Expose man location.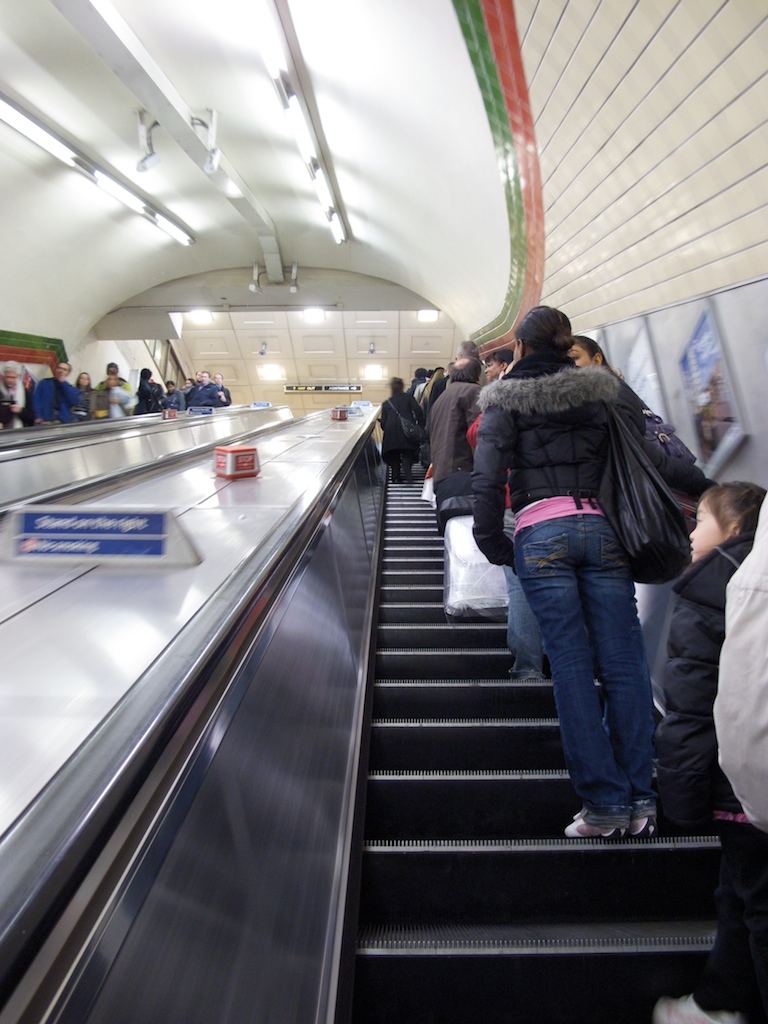
Exposed at <bbox>187, 371, 217, 406</bbox>.
